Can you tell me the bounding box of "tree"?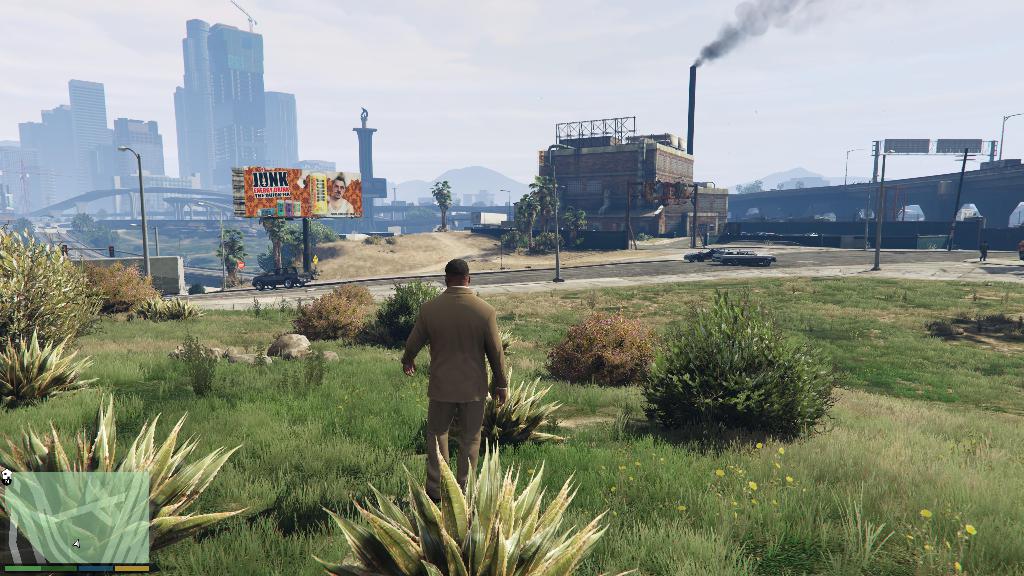
x1=70 y1=211 x2=97 y2=243.
